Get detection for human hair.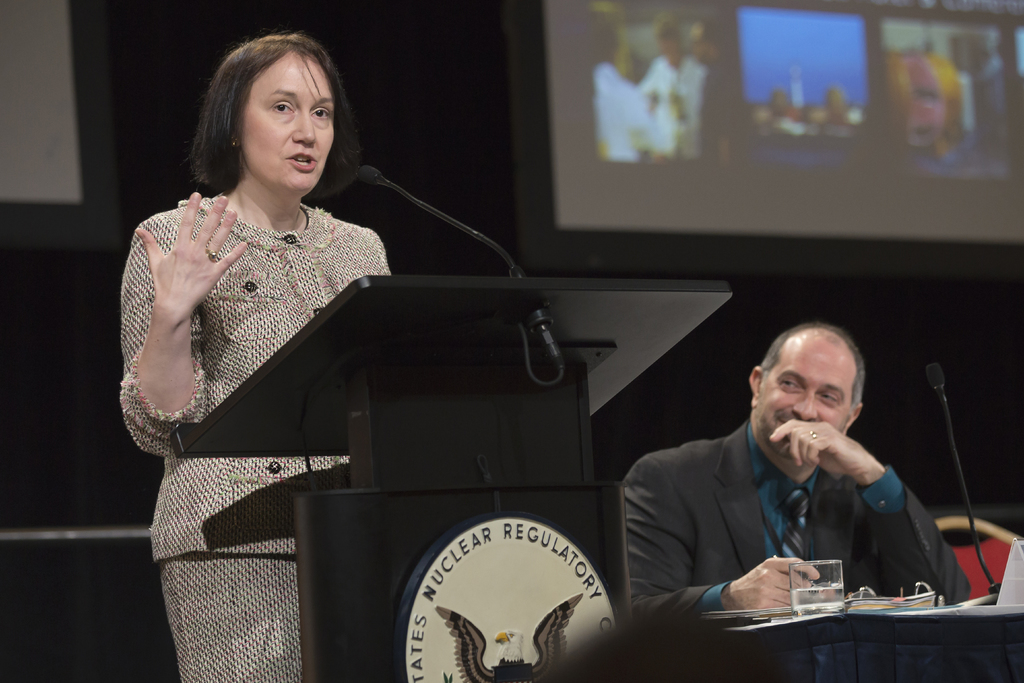
Detection: [698, 21, 727, 53].
